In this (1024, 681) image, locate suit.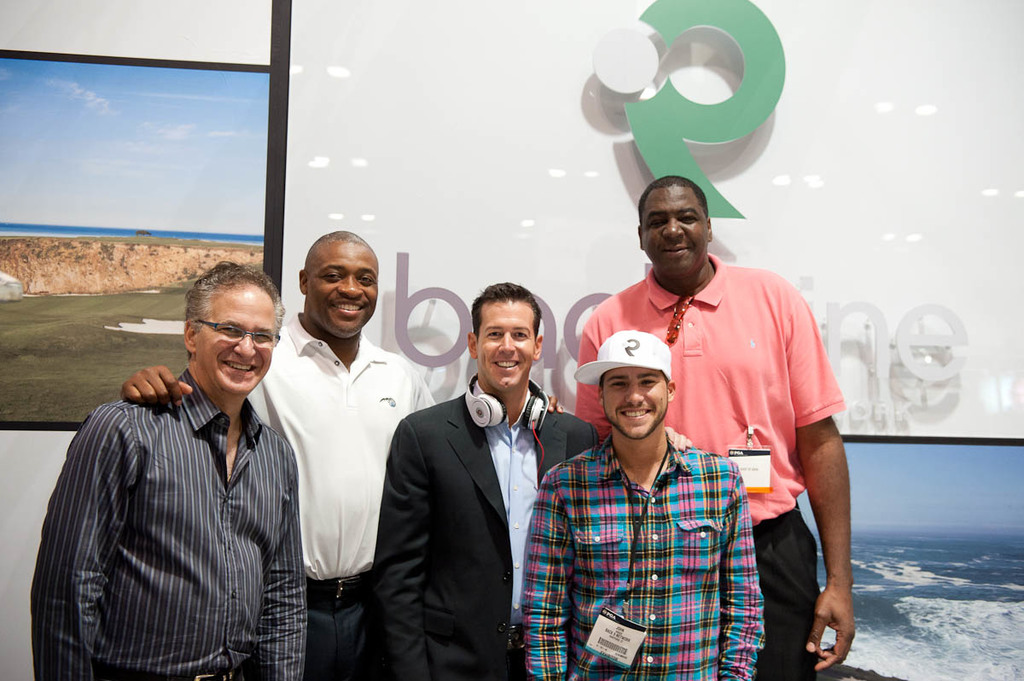
Bounding box: left=355, top=384, right=602, bottom=680.
